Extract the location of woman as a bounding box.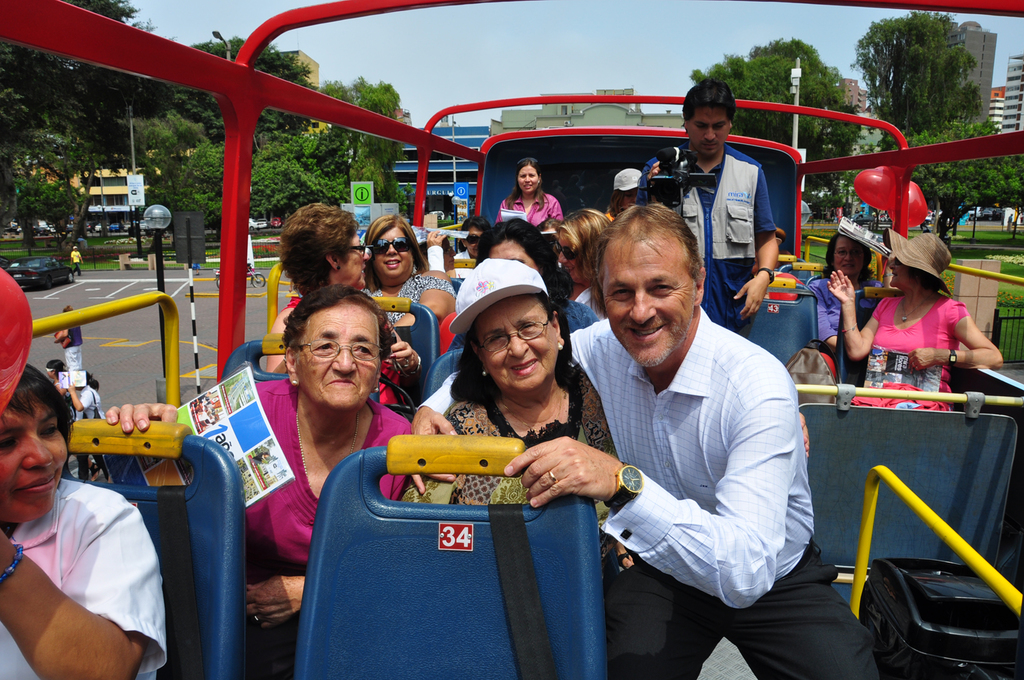
pyautogui.locateOnScreen(538, 211, 642, 326).
